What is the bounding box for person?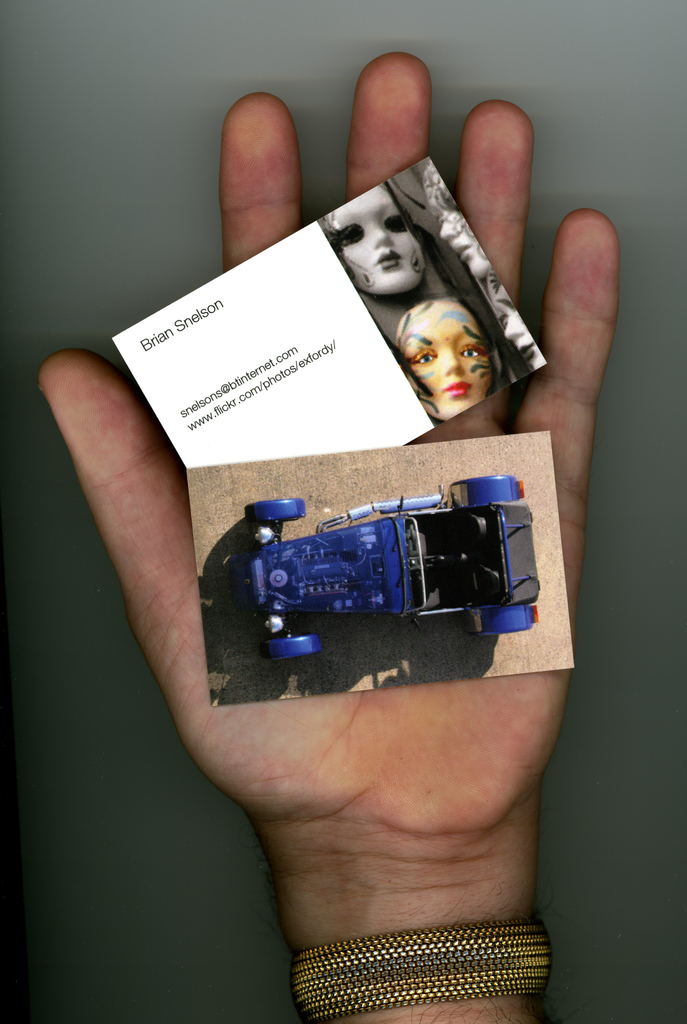
bbox(388, 297, 497, 415).
